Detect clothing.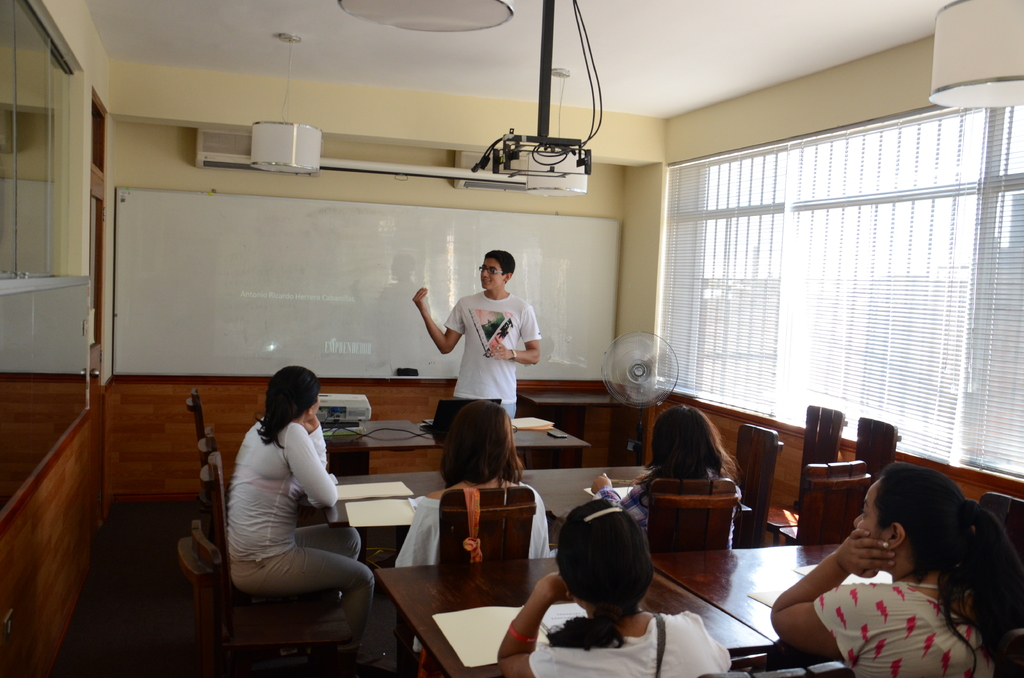
Detected at 595,466,756,556.
